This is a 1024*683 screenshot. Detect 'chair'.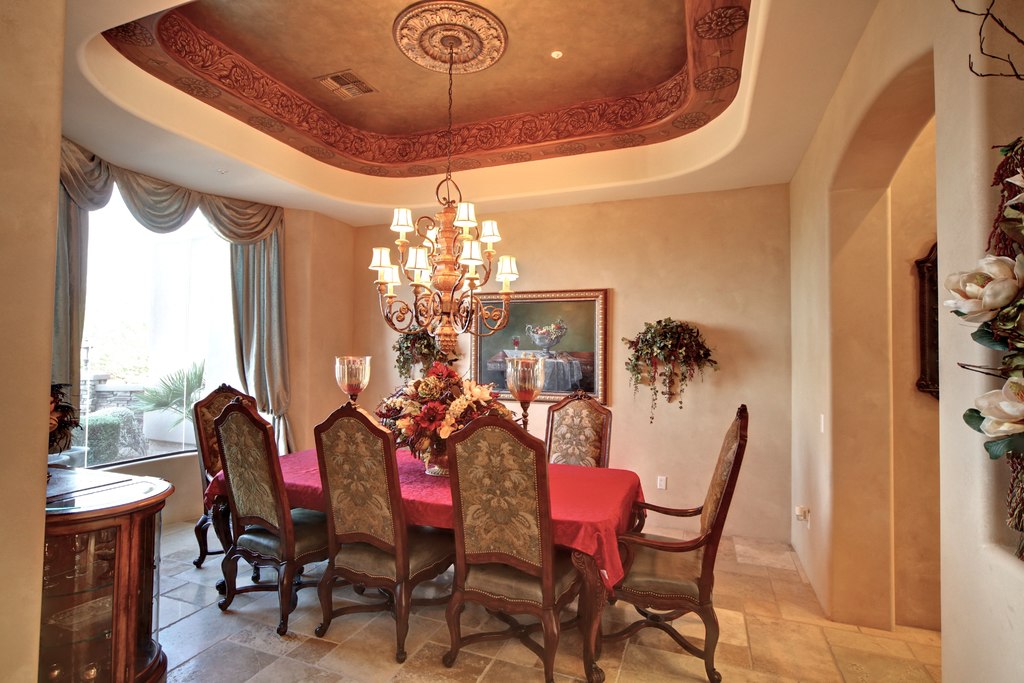
region(212, 396, 362, 635).
